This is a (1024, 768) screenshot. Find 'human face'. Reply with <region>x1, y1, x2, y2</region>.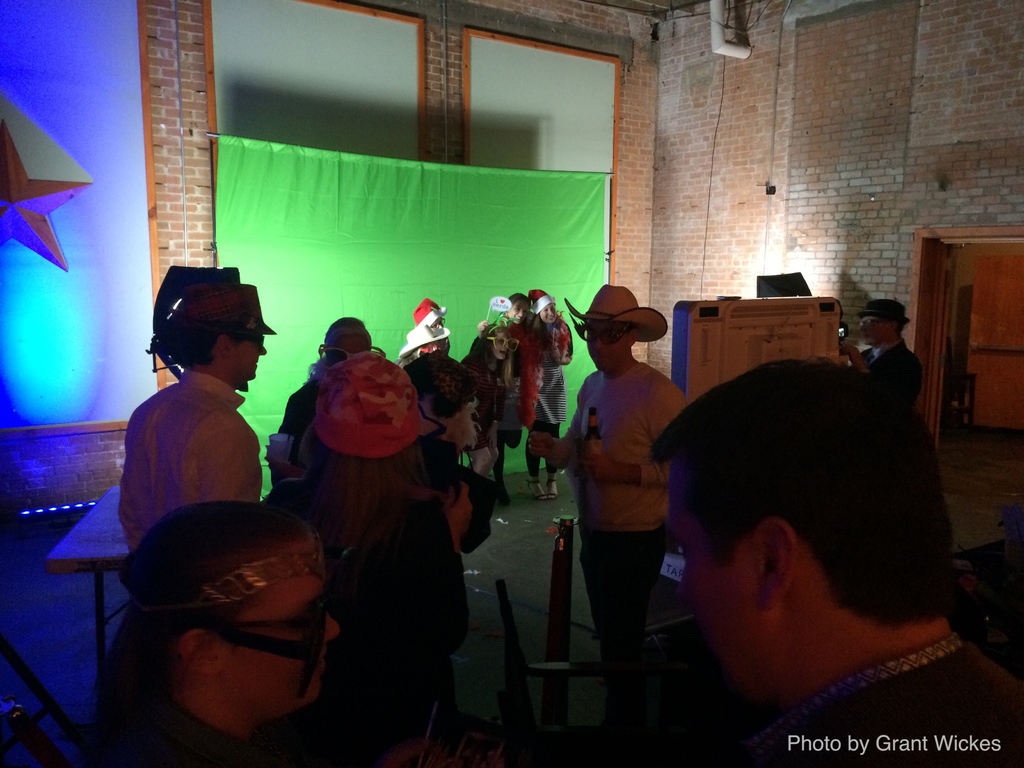
<region>682, 481, 787, 701</region>.
